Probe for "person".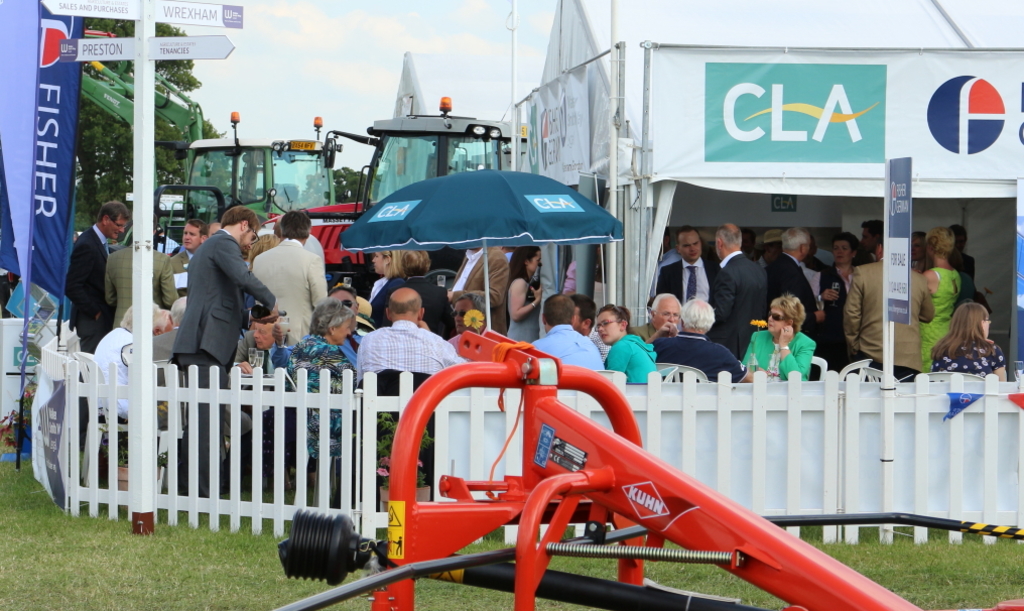
Probe result: 356:284:472:379.
